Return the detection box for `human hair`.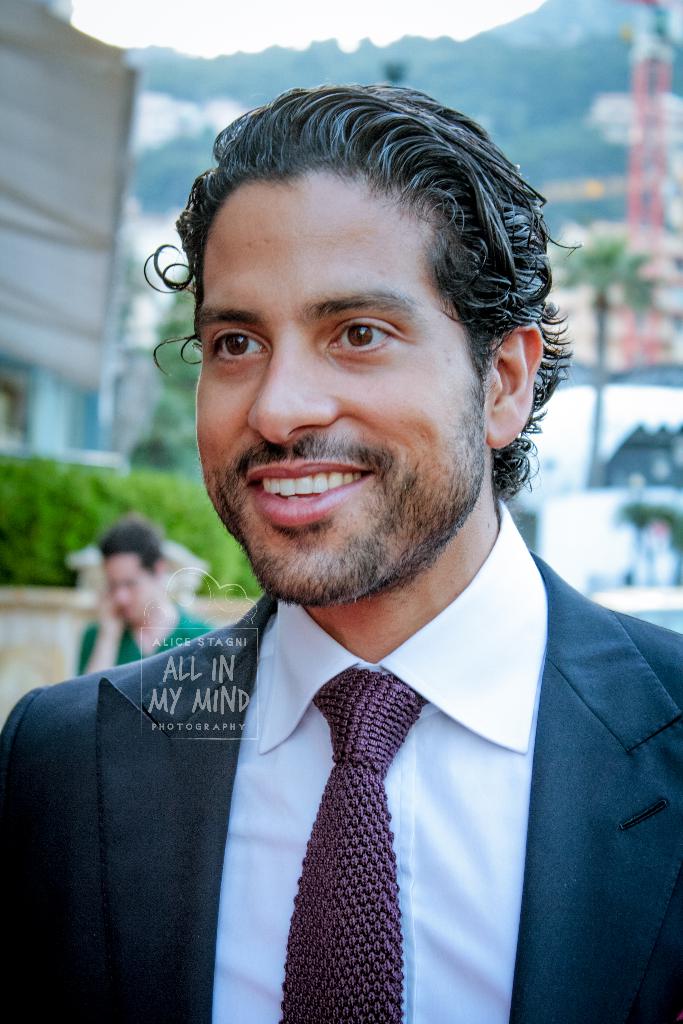
147,91,537,612.
